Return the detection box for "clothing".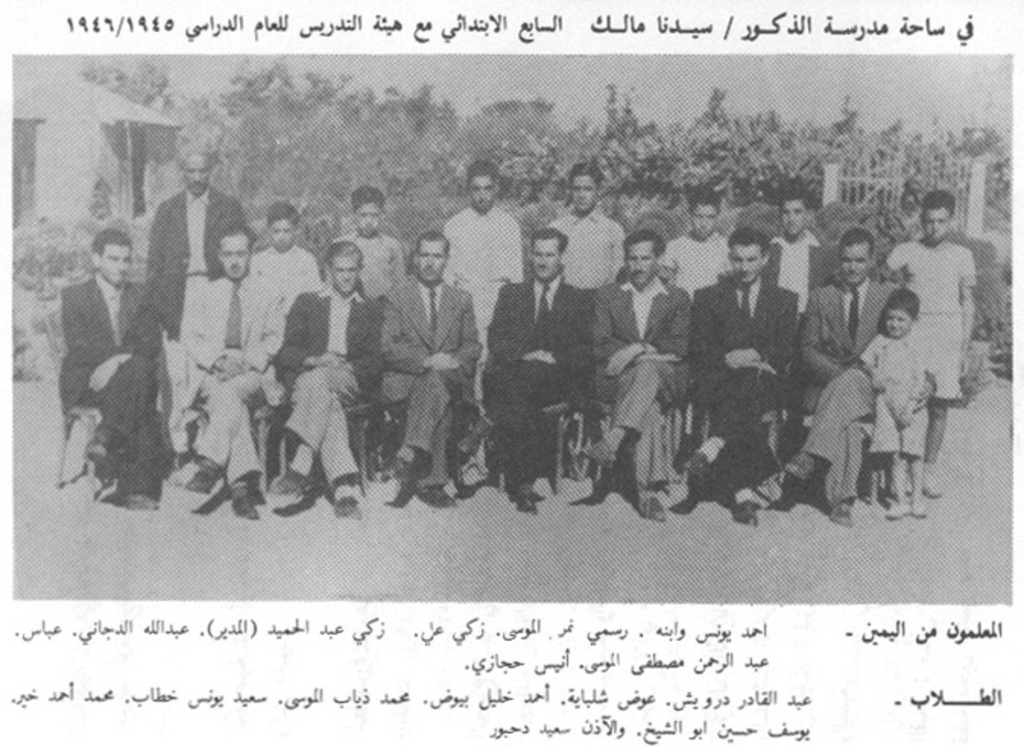
x1=767, y1=231, x2=839, y2=375.
